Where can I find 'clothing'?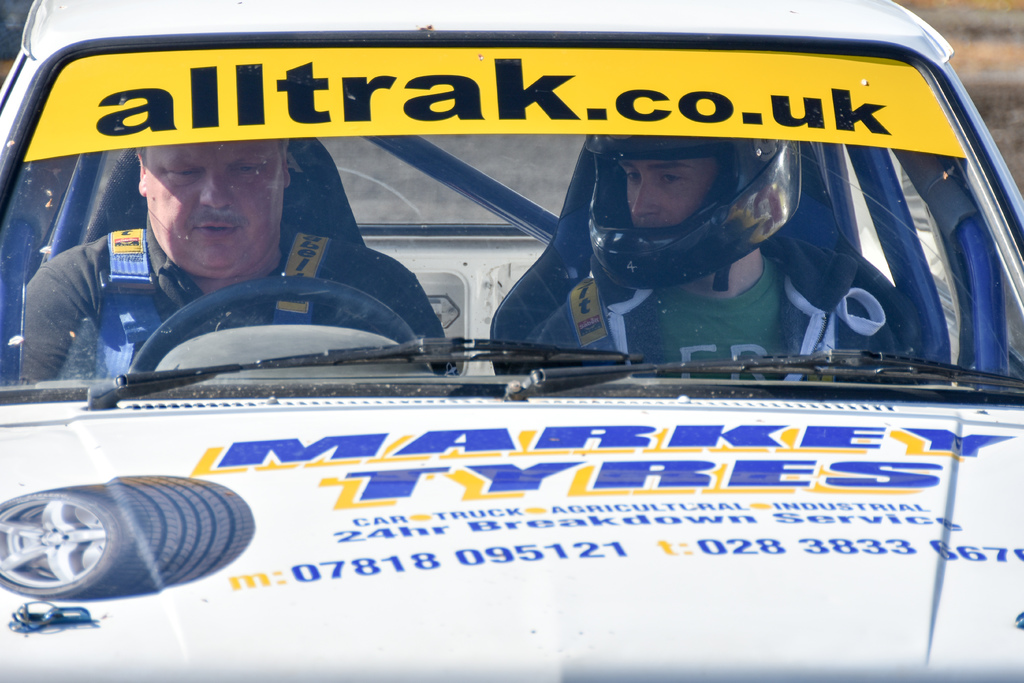
You can find it at locate(22, 218, 461, 377).
